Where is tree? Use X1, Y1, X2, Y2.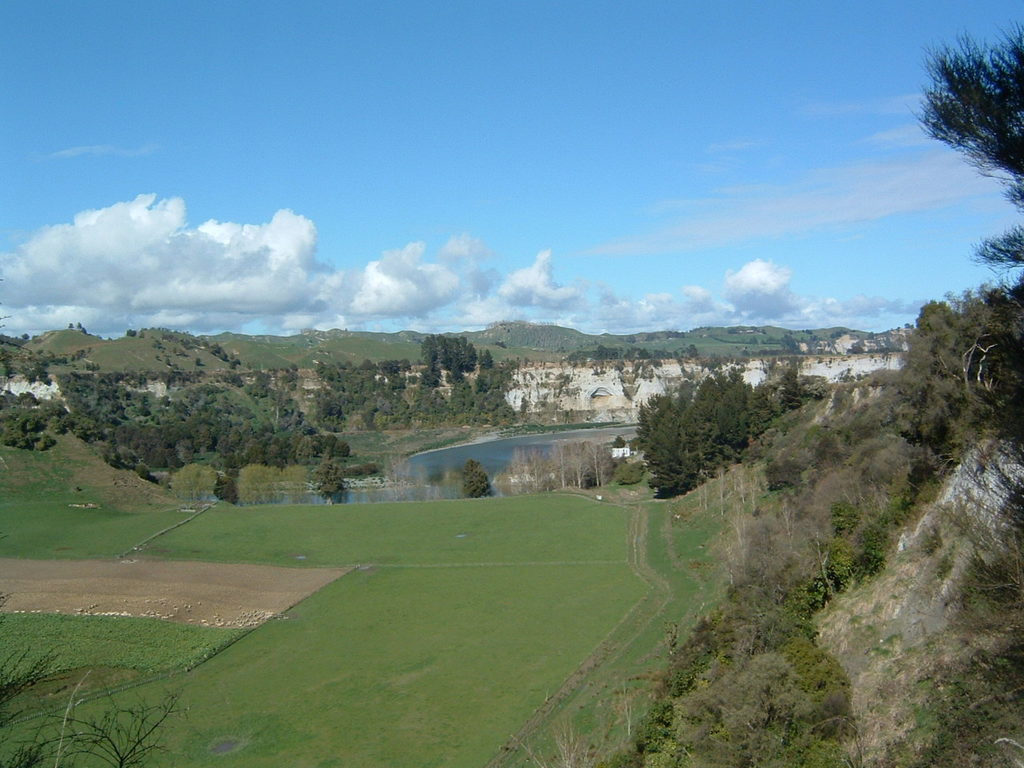
462, 458, 493, 500.
